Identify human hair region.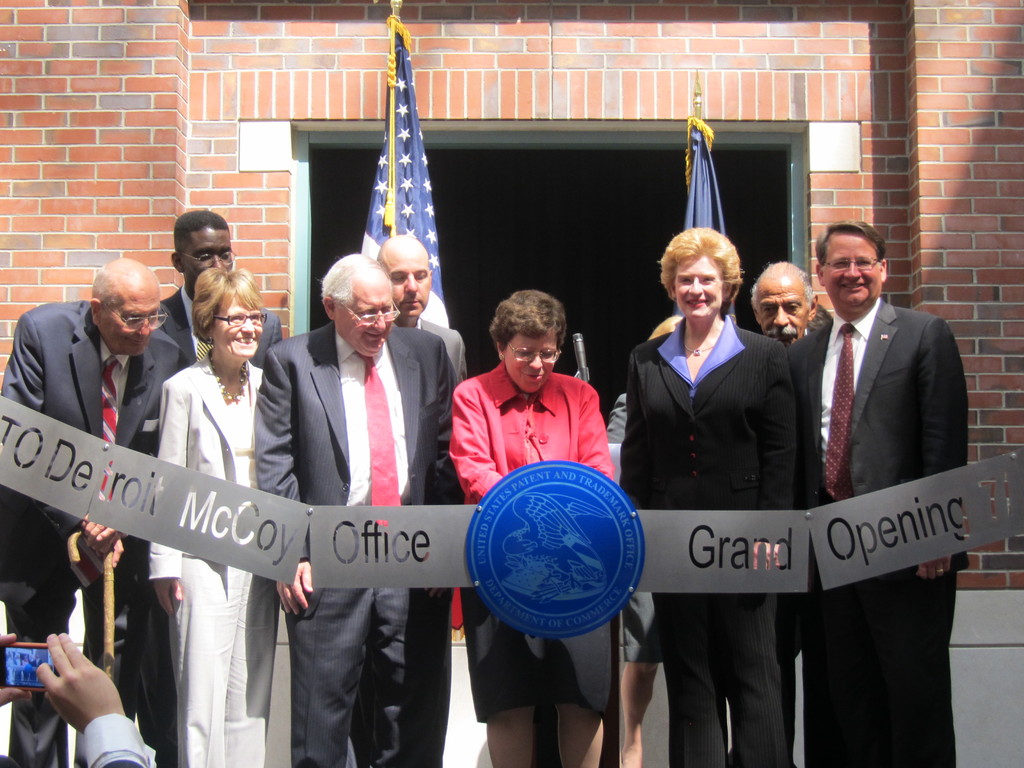
Region: (815,217,886,269).
